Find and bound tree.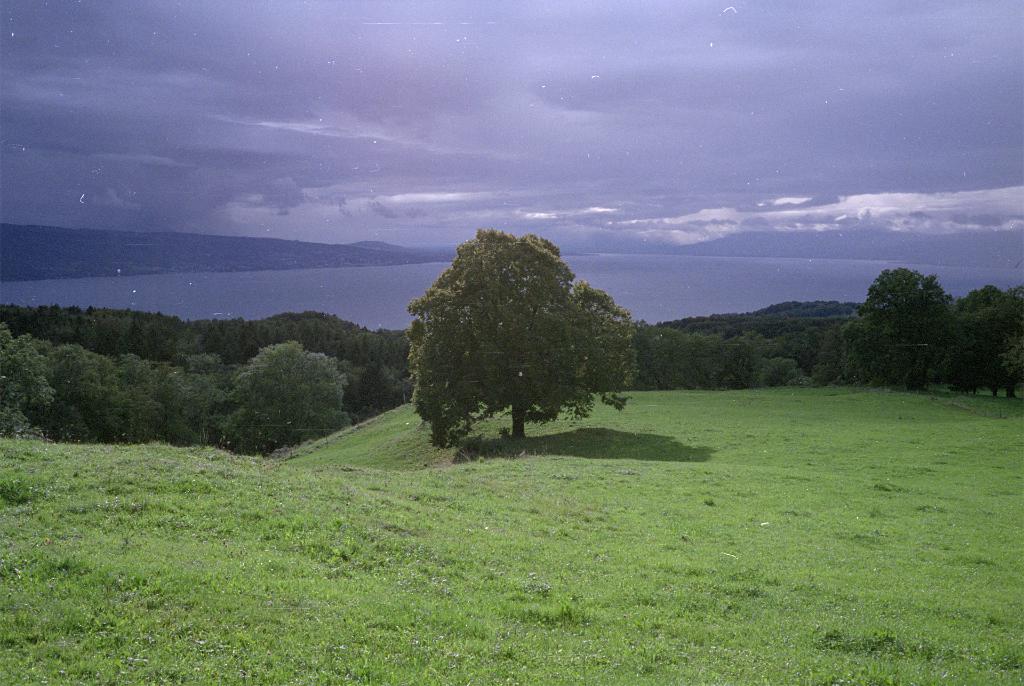
Bound: (left=393, top=209, right=648, bottom=445).
